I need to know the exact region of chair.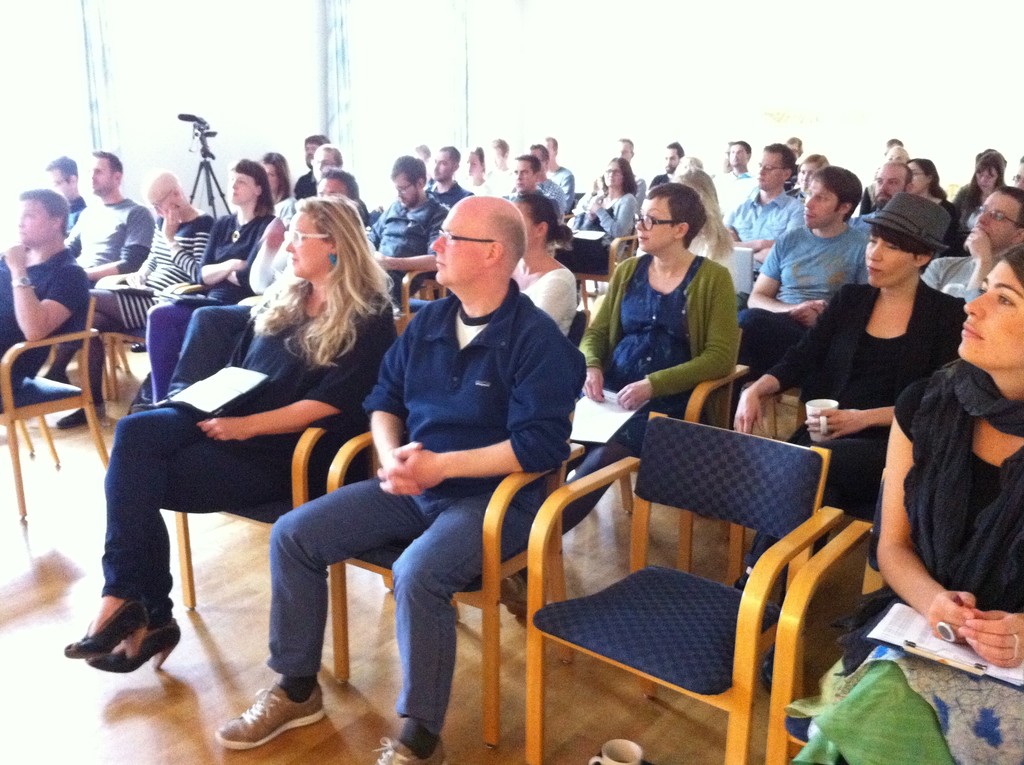
Region: crop(727, 385, 885, 598).
